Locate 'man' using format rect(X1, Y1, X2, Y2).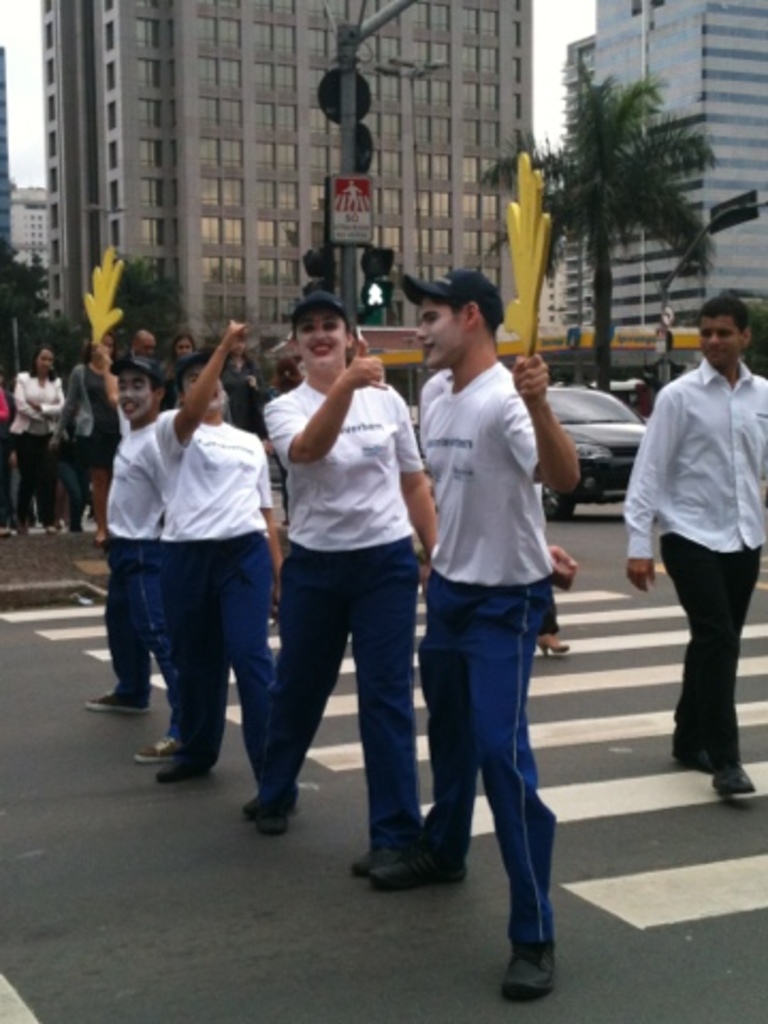
rect(629, 292, 766, 798).
